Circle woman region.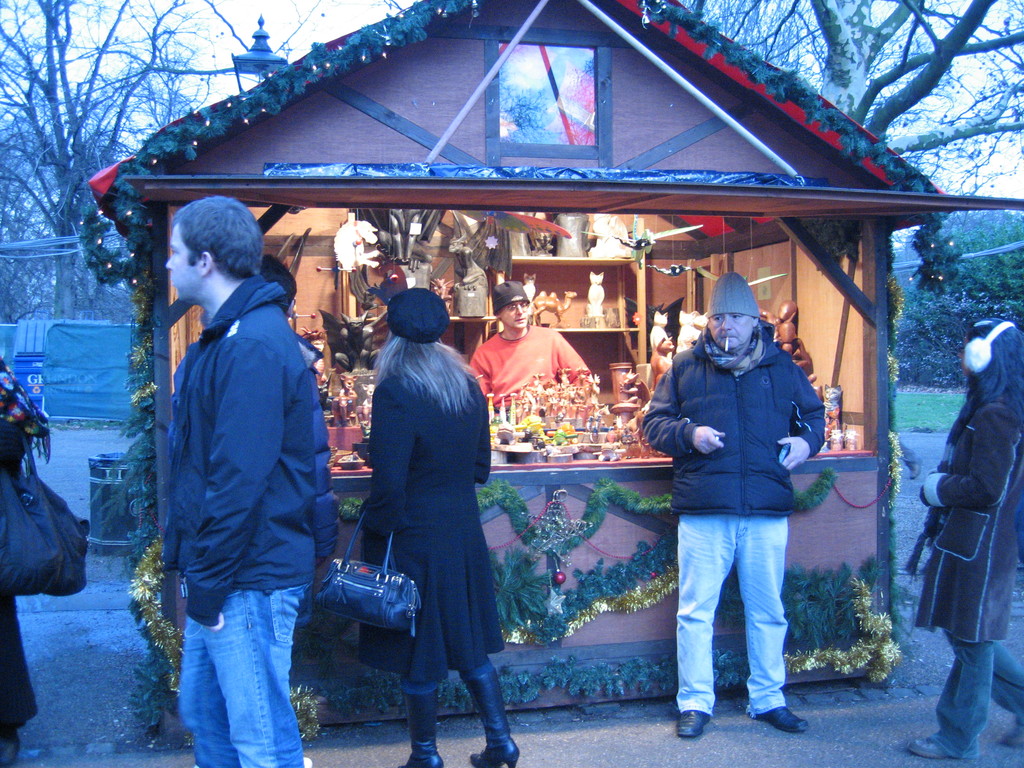
Region: box(326, 269, 511, 758).
